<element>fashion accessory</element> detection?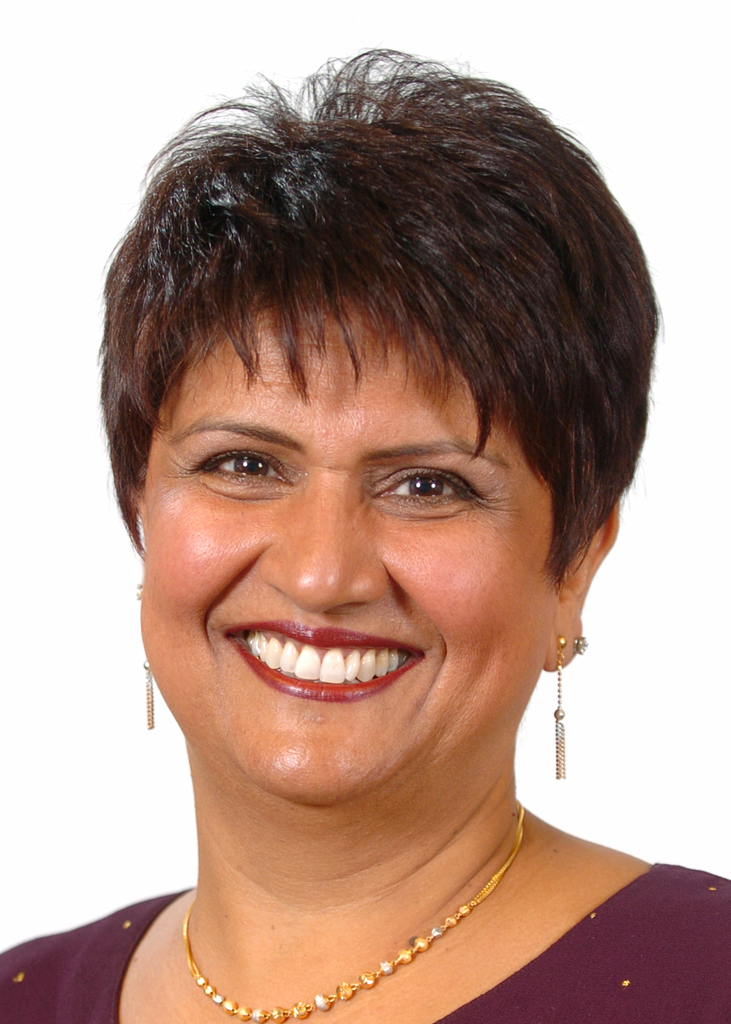
(x1=552, y1=630, x2=568, y2=781)
